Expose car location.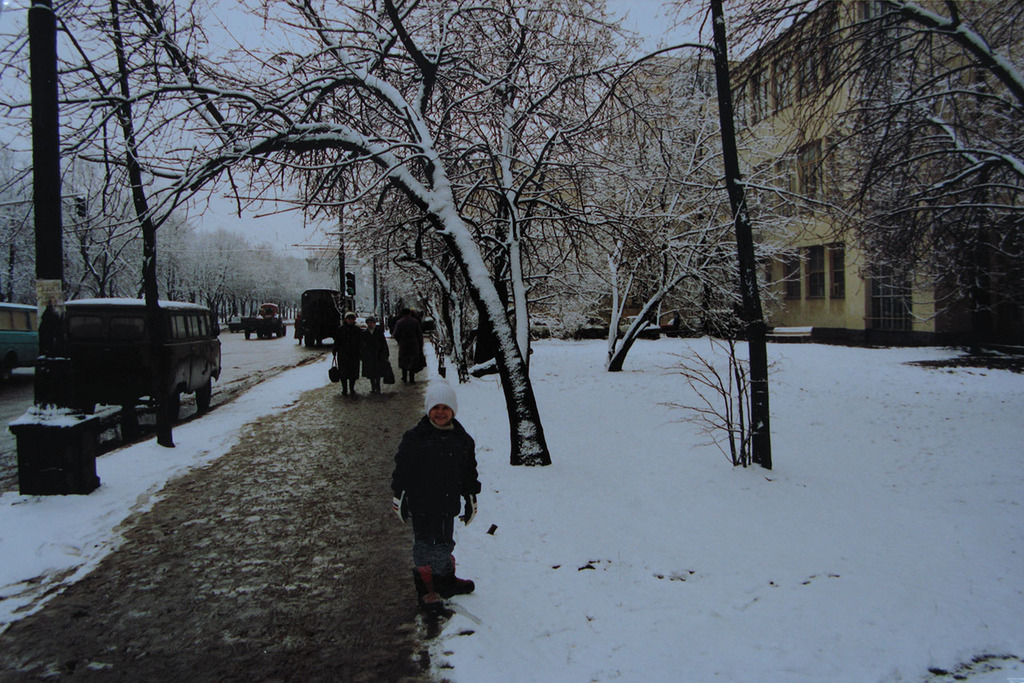
Exposed at 352, 316, 366, 326.
